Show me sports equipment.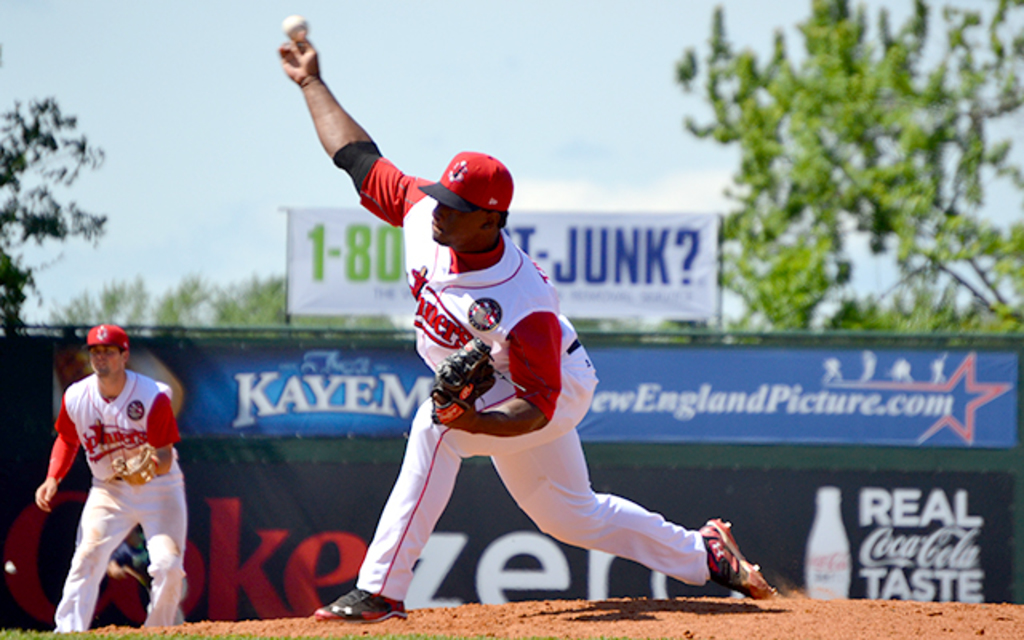
sports equipment is here: box(426, 331, 506, 432).
